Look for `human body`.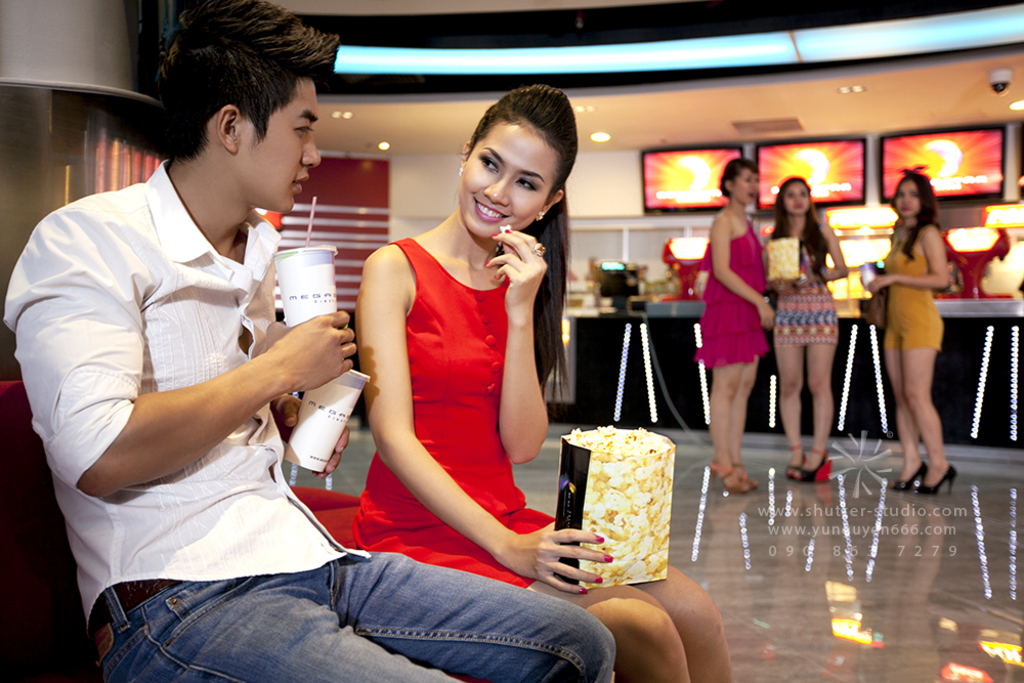
Found: <box>869,170,953,494</box>.
